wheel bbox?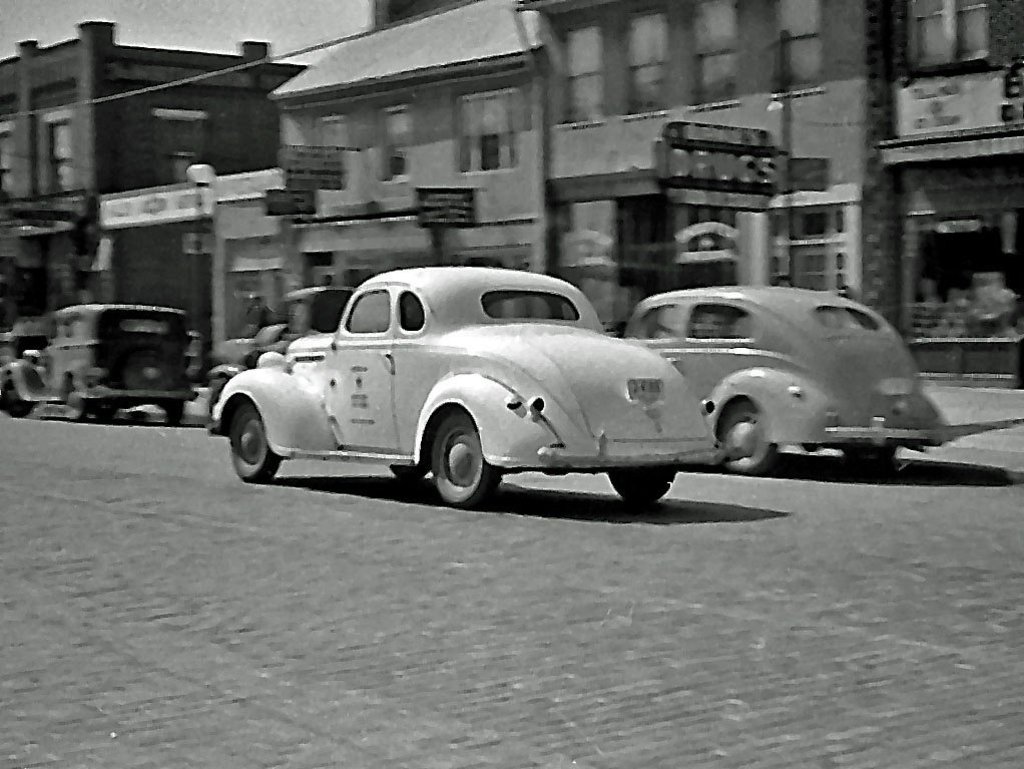
BBox(720, 407, 776, 477)
